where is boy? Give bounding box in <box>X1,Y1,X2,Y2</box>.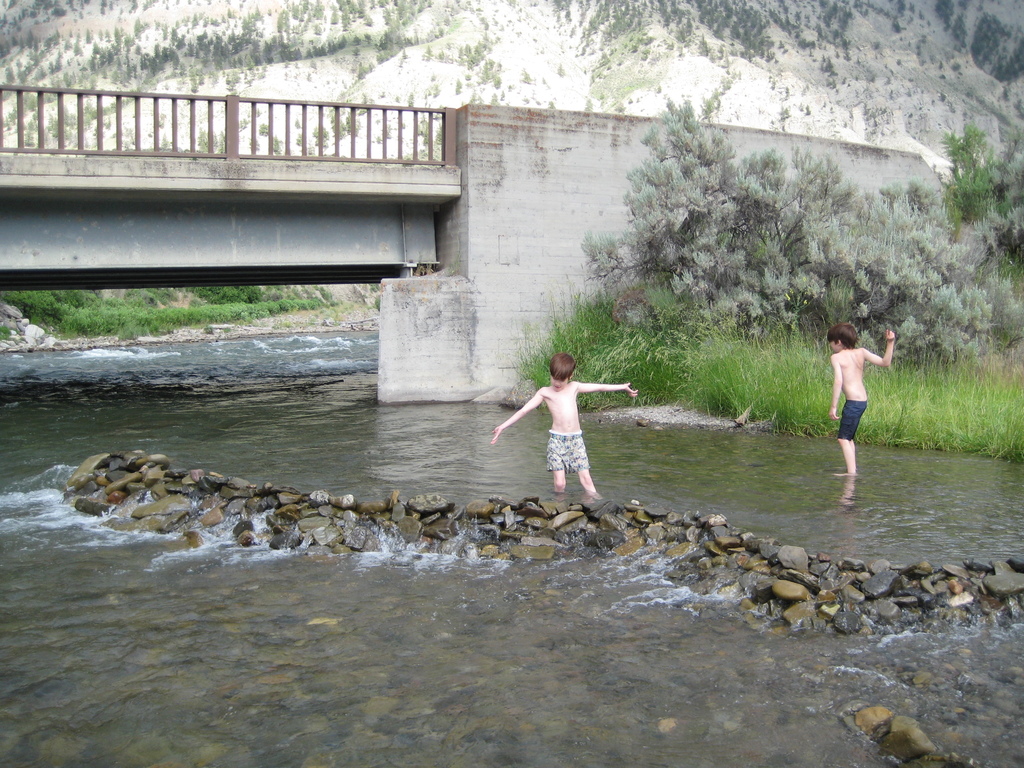
<box>486,352,639,497</box>.
